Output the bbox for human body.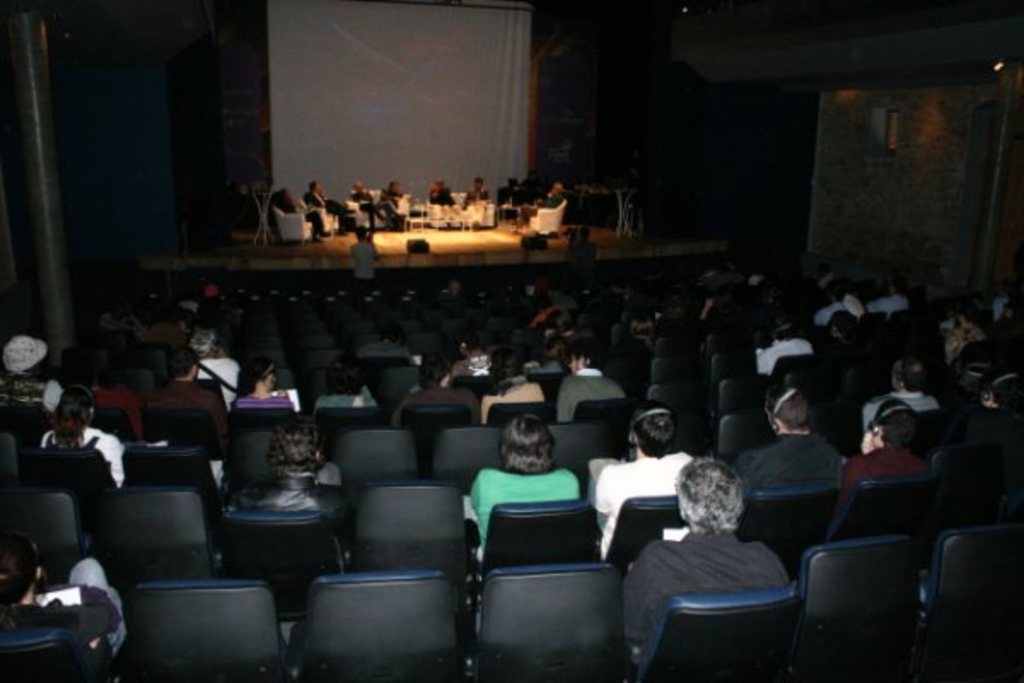
<box>626,454,812,664</box>.
